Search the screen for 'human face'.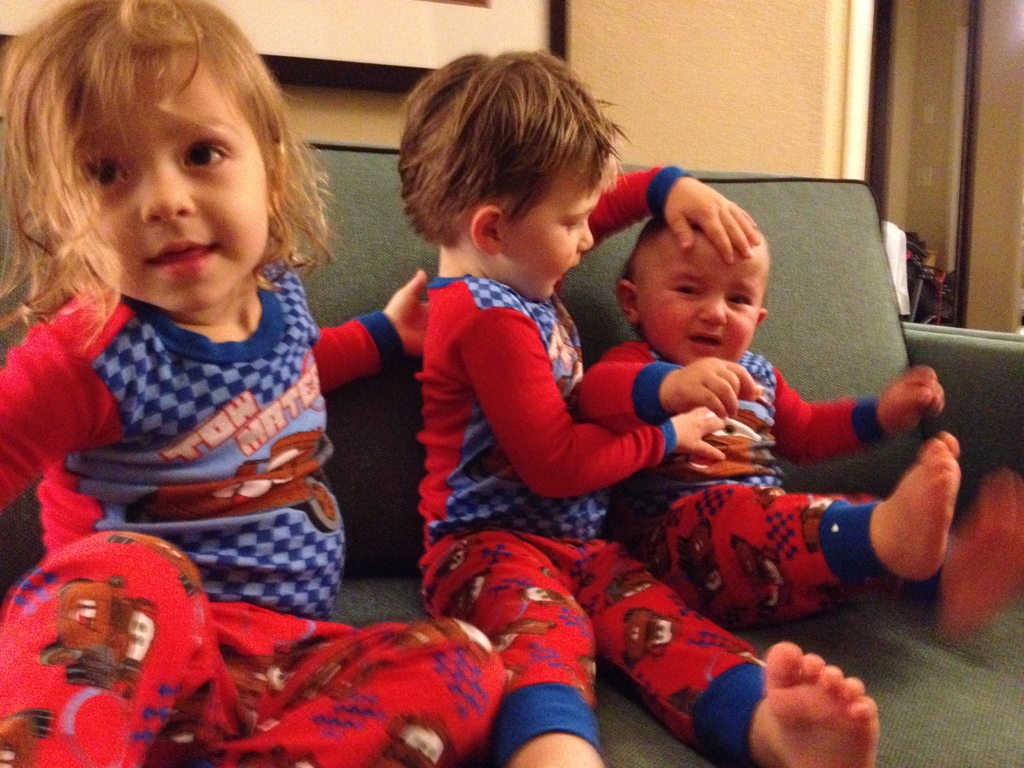
Found at x1=60, y1=43, x2=268, y2=316.
